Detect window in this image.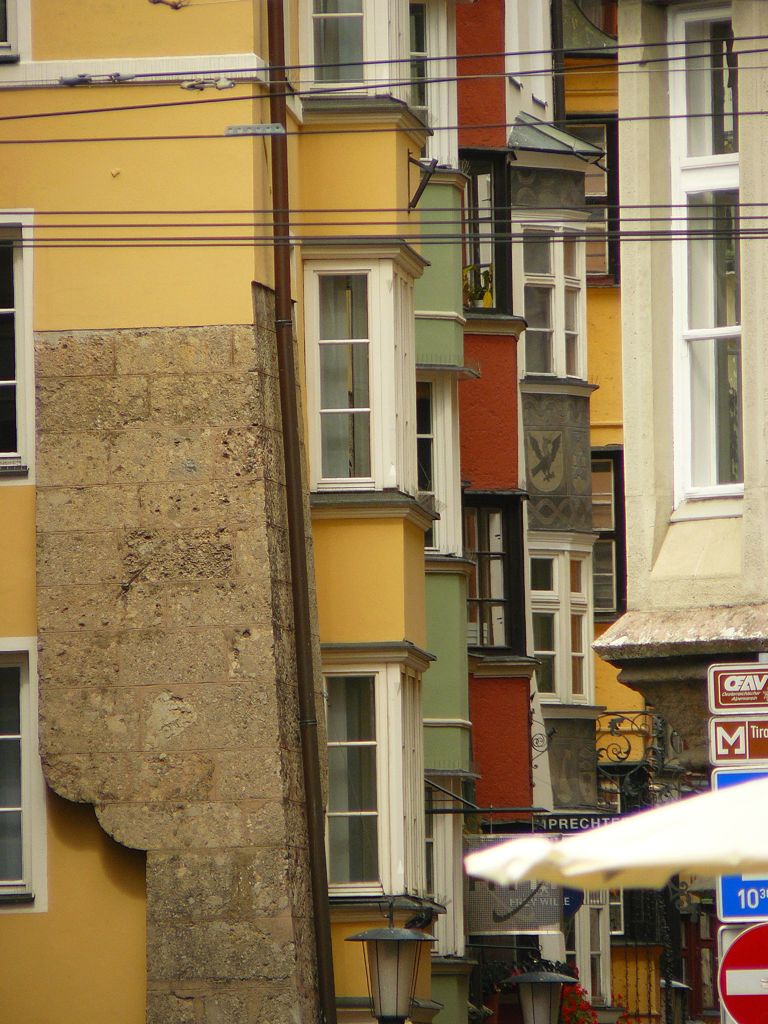
Detection: [x1=0, y1=627, x2=33, y2=916].
